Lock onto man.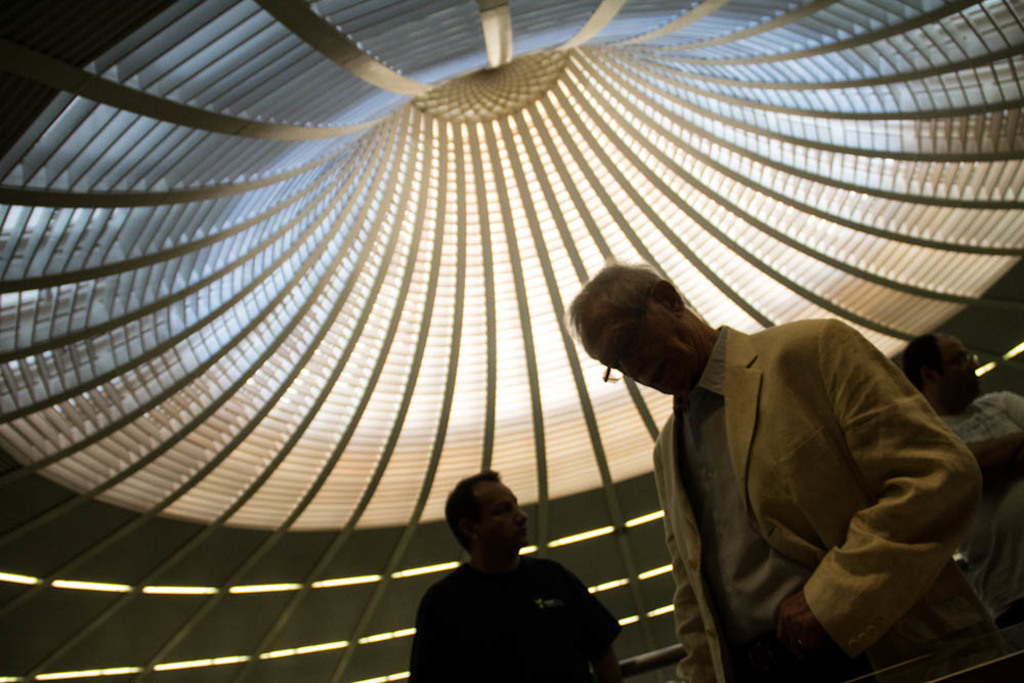
Locked: [x1=401, y1=478, x2=631, y2=680].
